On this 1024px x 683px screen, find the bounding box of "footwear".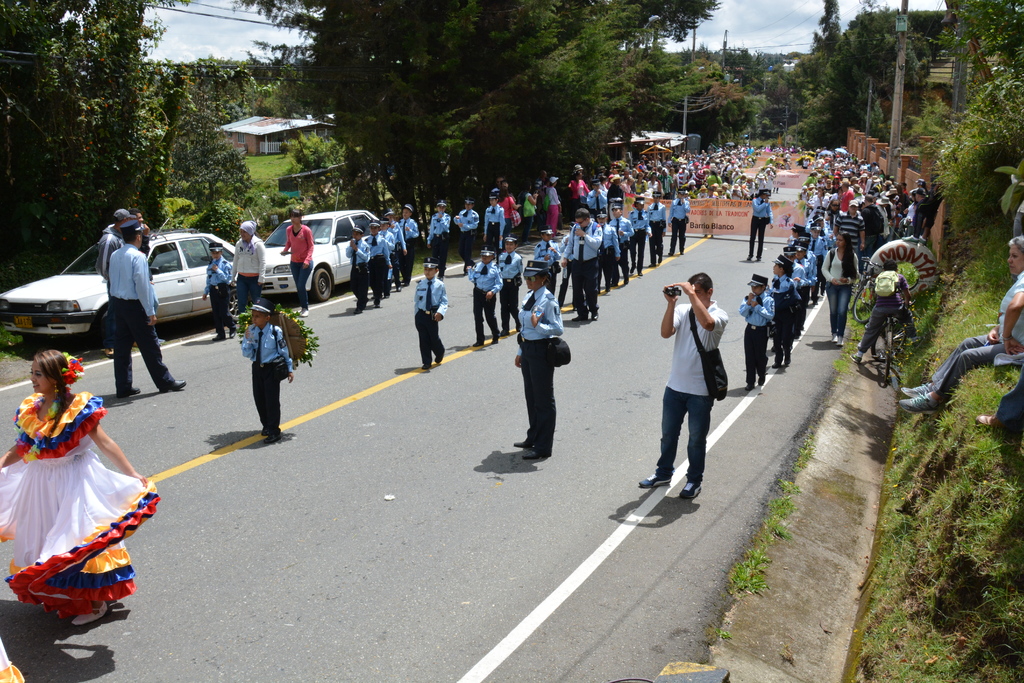
Bounding box: <region>437, 277, 443, 280</region>.
